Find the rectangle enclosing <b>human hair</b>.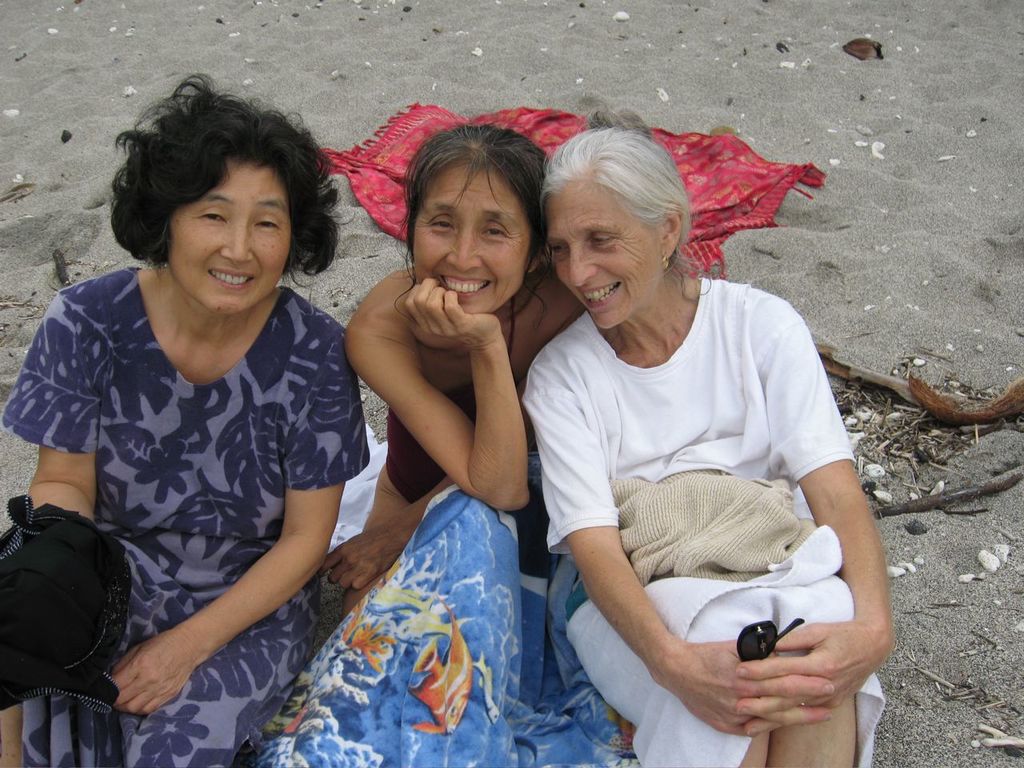
<box>534,89,712,306</box>.
